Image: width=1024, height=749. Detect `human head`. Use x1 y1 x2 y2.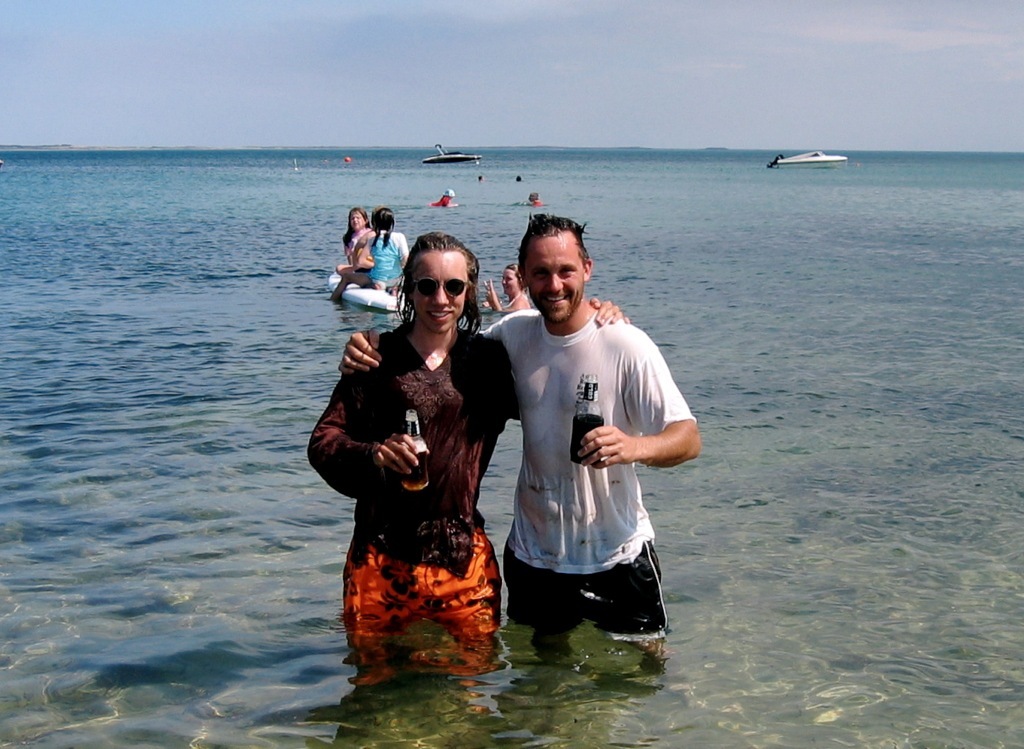
499 264 522 298.
